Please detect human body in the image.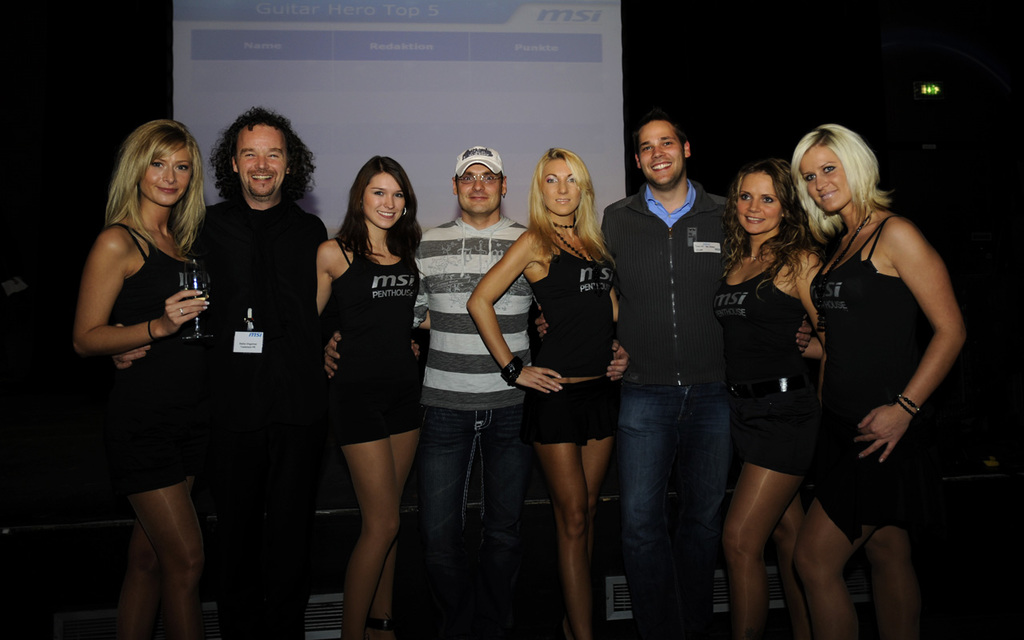
<bbox>74, 213, 207, 639</bbox>.
